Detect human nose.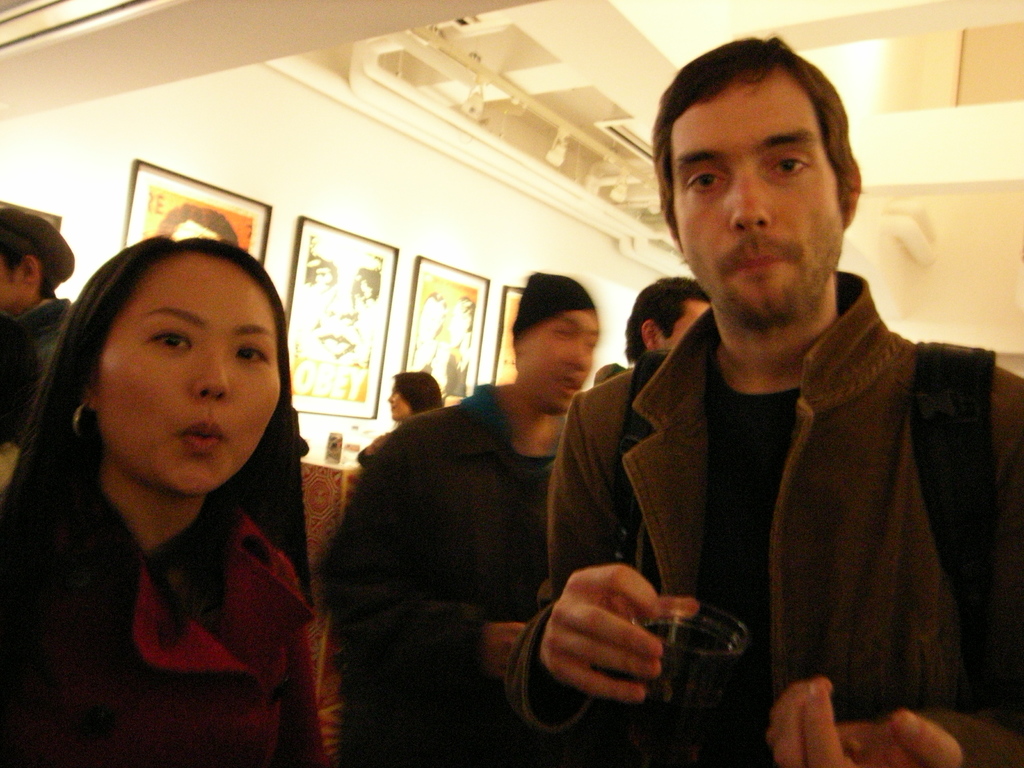
Detected at left=385, top=388, right=392, bottom=404.
